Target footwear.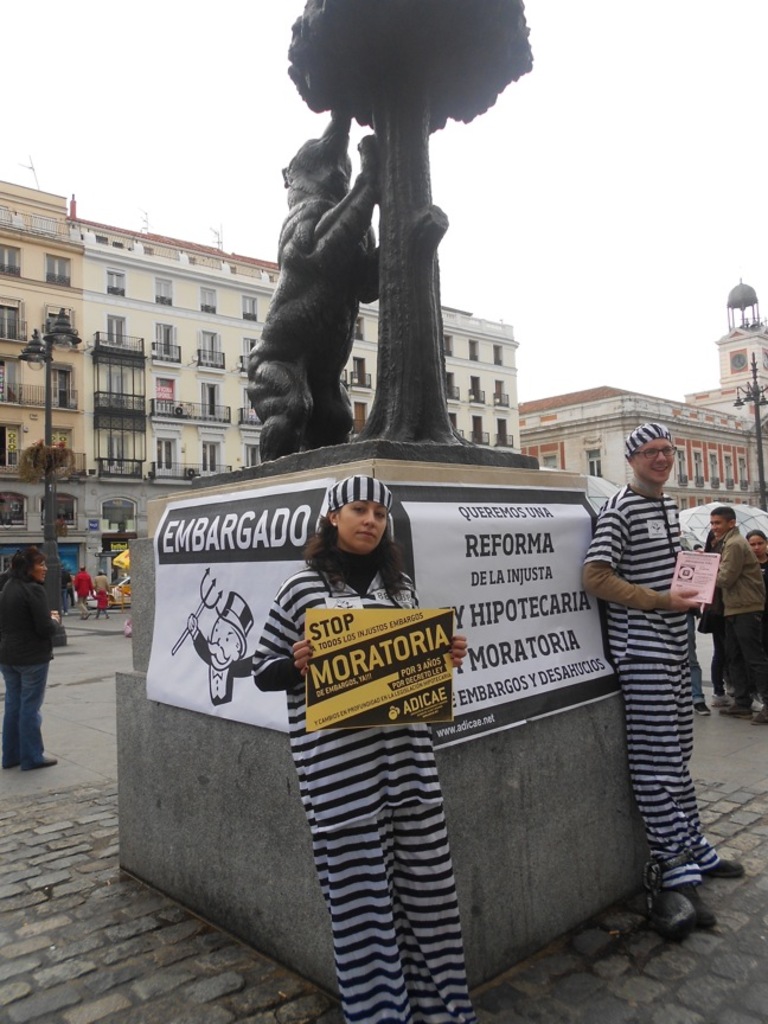
Target region: [x1=698, y1=697, x2=711, y2=718].
